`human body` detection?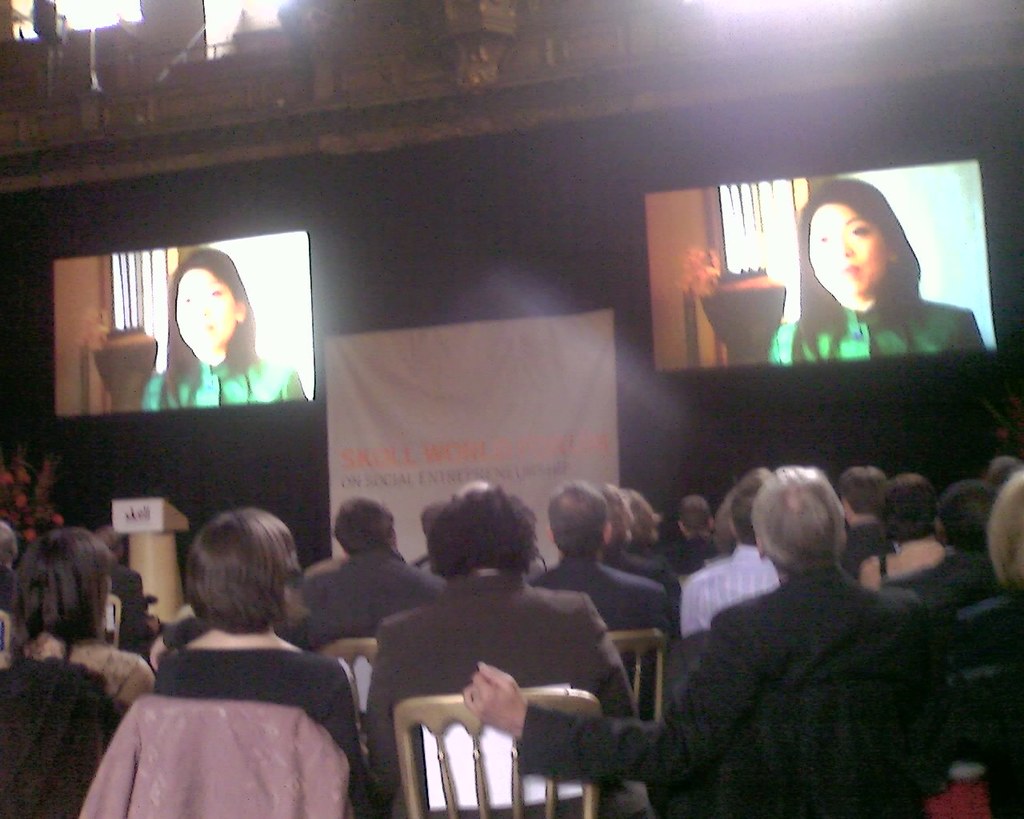
<bbox>288, 494, 457, 655</bbox>
